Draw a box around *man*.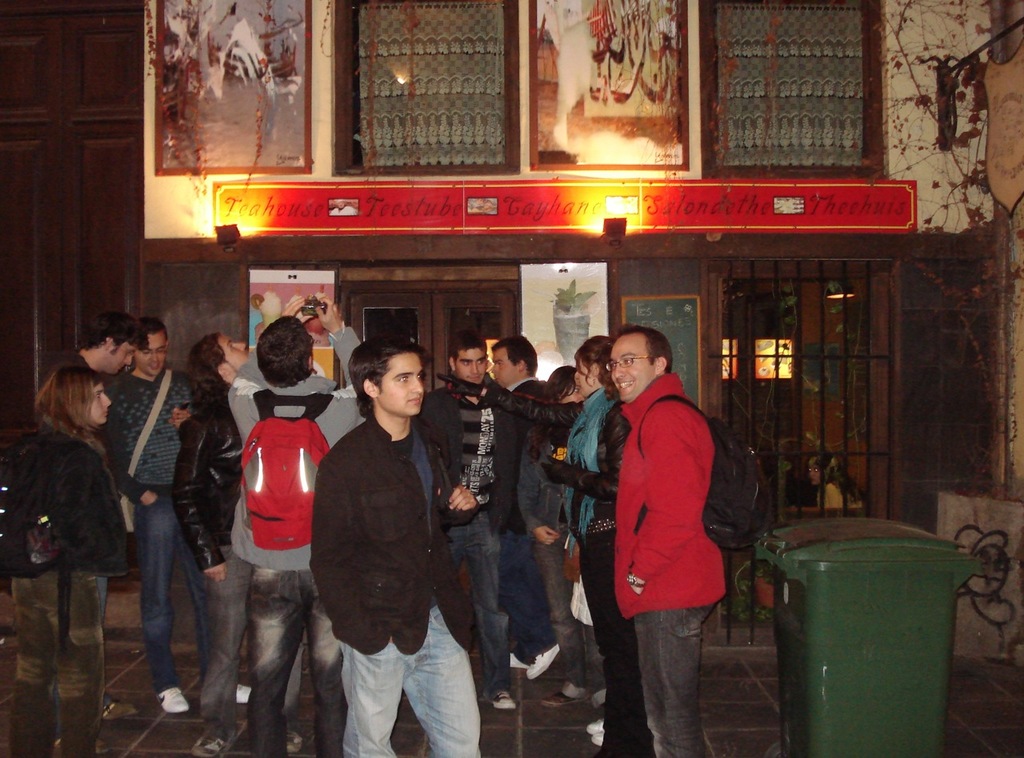
[left=418, top=339, right=518, bottom=710].
